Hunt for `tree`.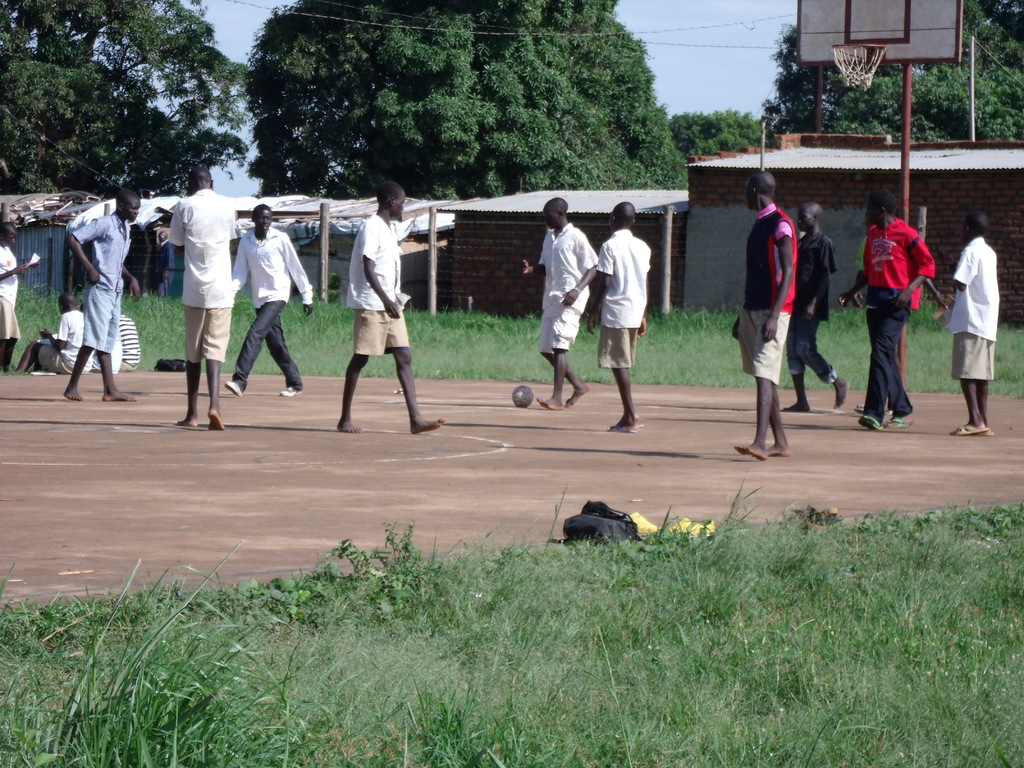
Hunted down at (x1=243, y1=0, x2=685, y2=193).
